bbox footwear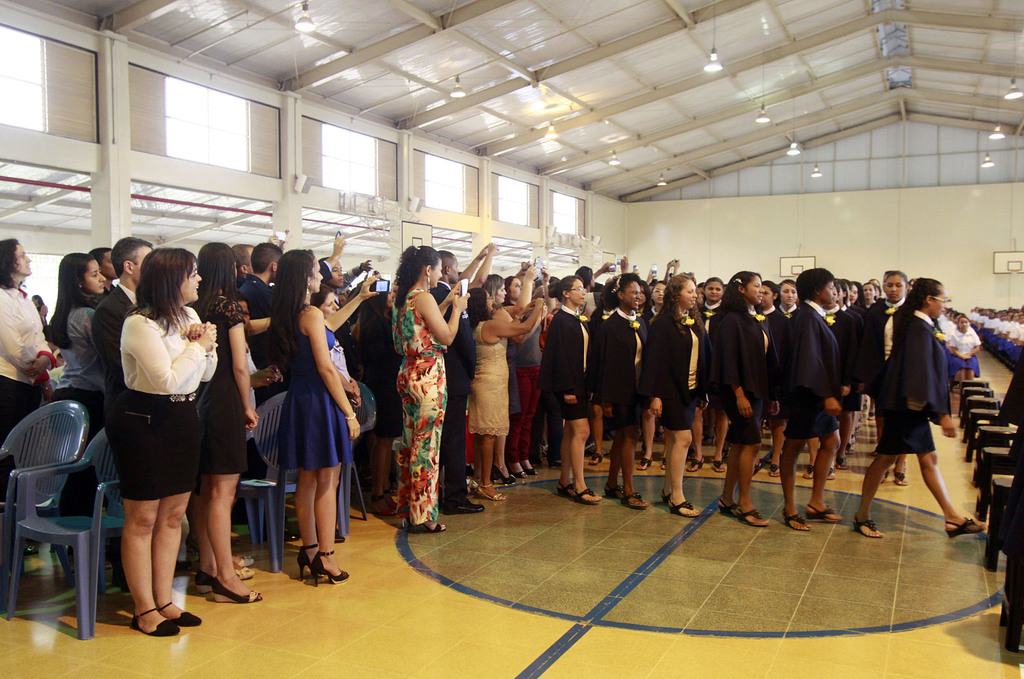
locate(828, 467, 834, 478)
